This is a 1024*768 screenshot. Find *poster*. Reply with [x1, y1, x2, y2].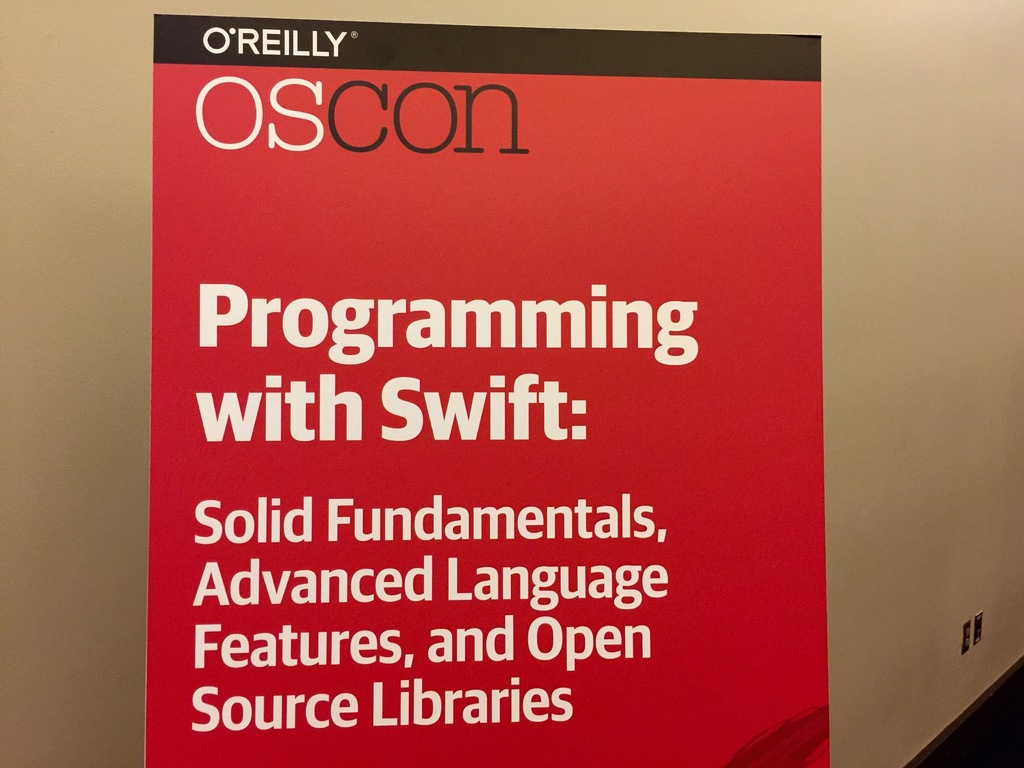
[145, 14, 833, 767].
